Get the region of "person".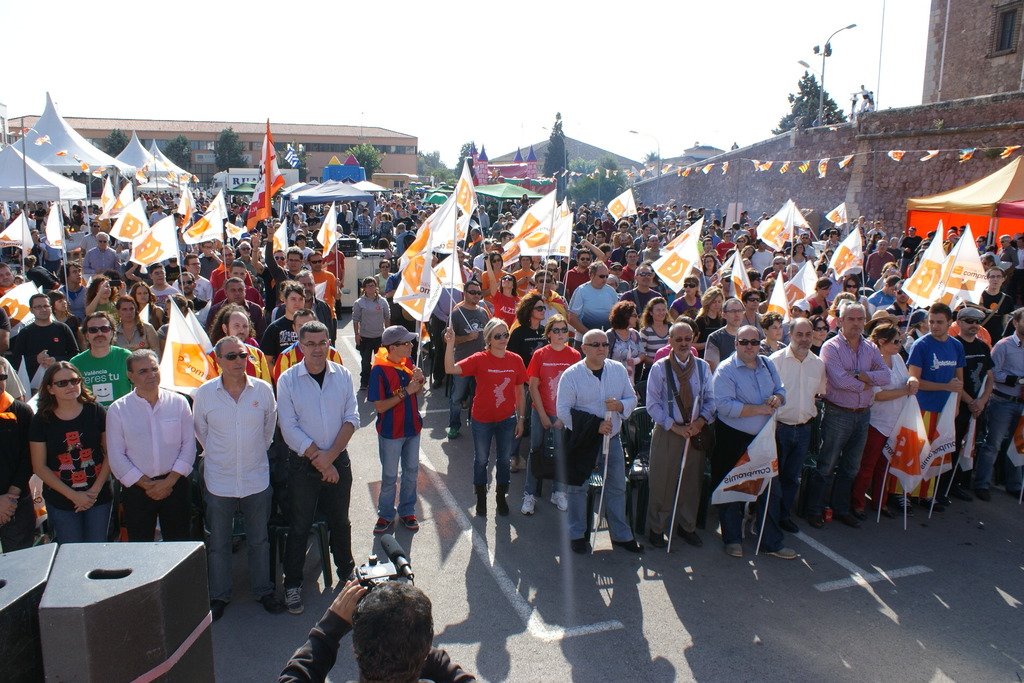
[213,257,263,303].
